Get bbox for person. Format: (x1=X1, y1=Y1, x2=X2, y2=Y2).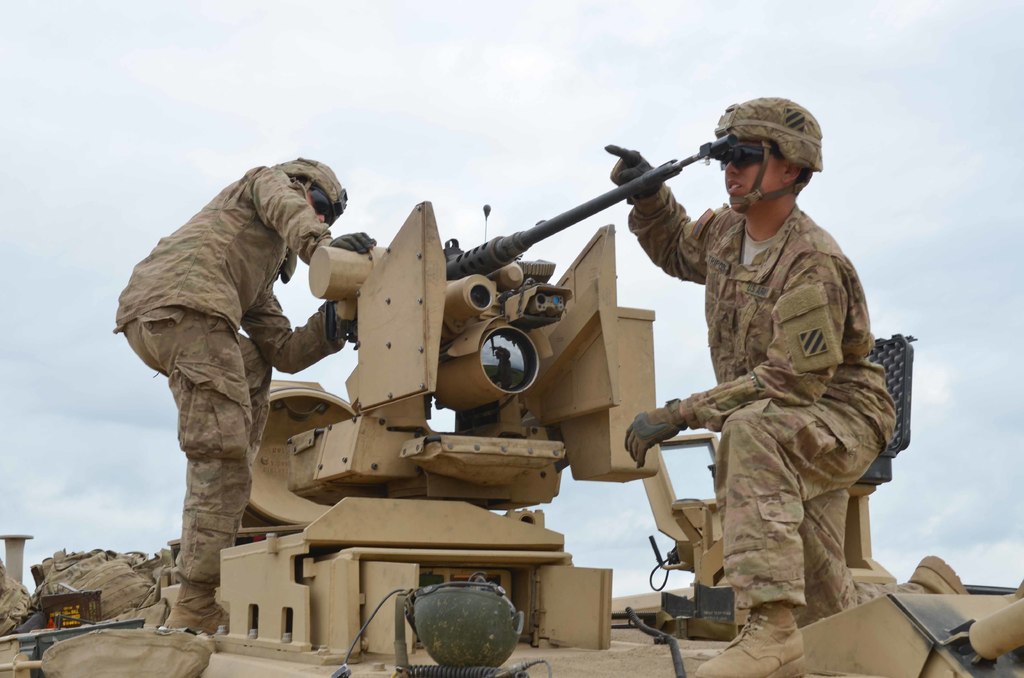
(x1=113, y1=154, x2=356, y2=634).
